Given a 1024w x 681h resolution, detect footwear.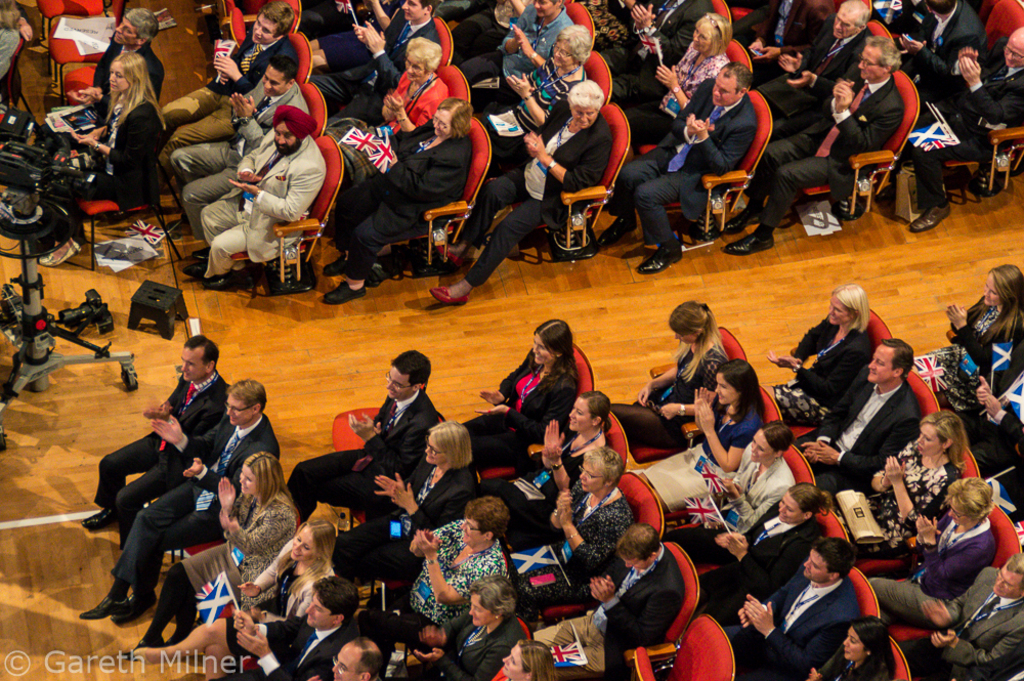
<box>597,216,634,246</box>.
